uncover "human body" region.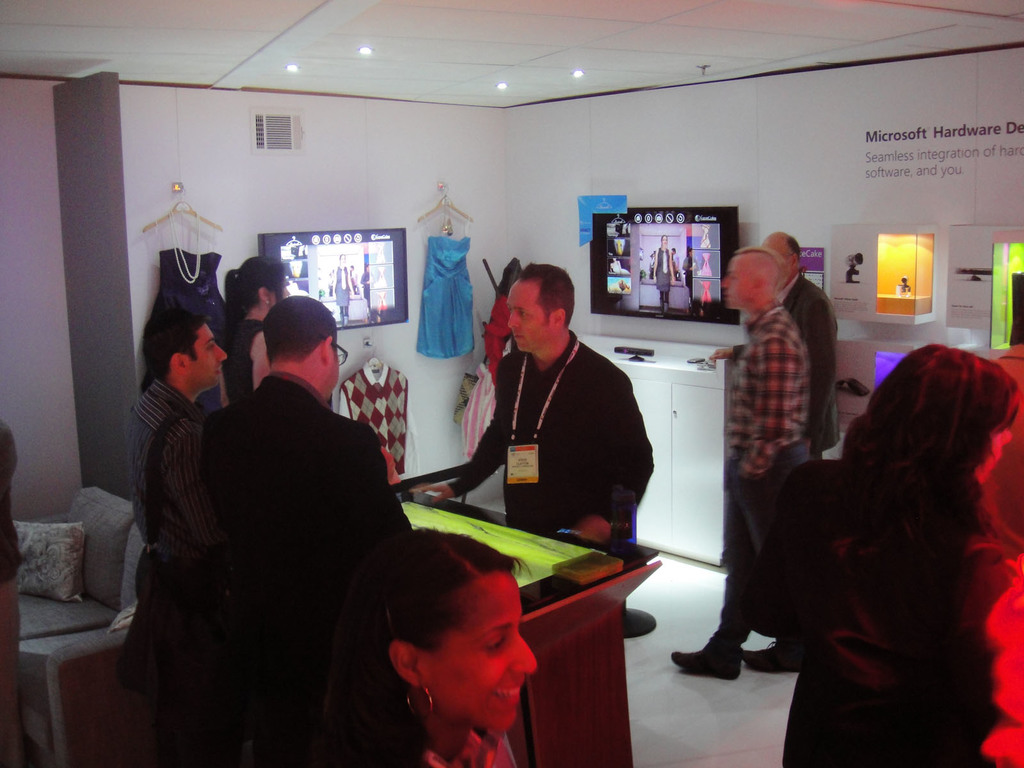
Uncovered: 710/273/847/463.
